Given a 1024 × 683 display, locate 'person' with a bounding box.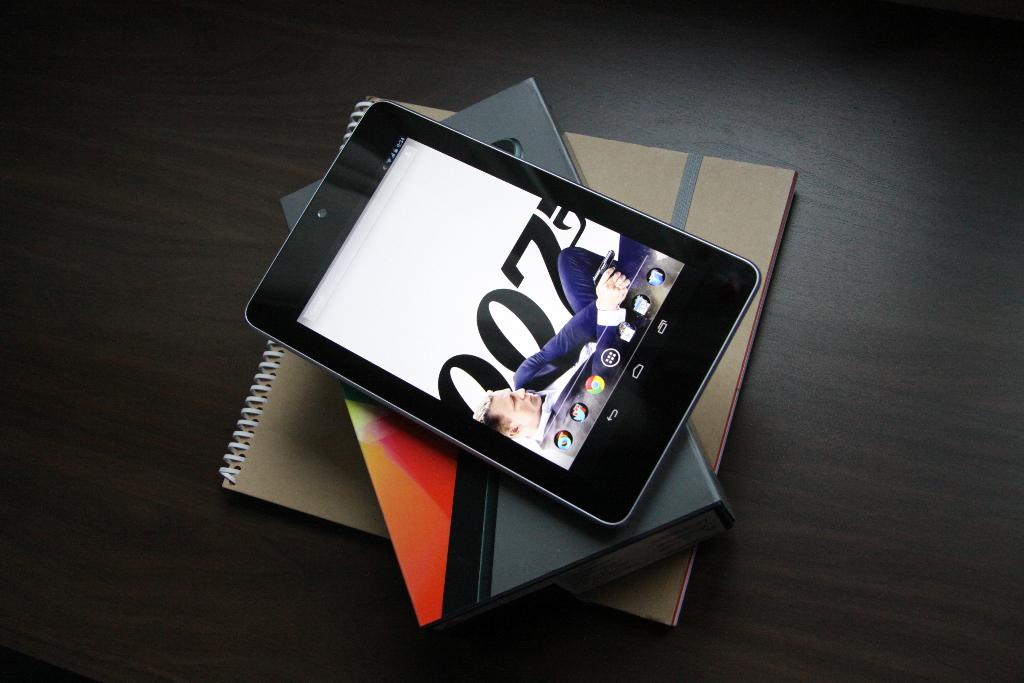
Located: 472/230/675/461.
